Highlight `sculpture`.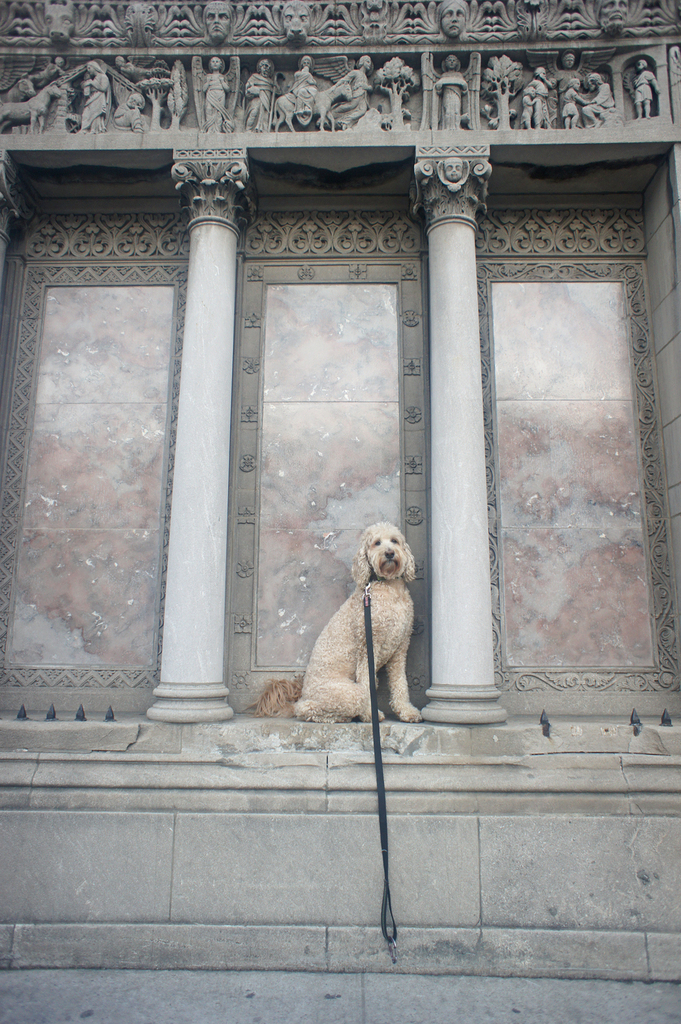
Highlighted region: box=[578, 74, 614, 126].
